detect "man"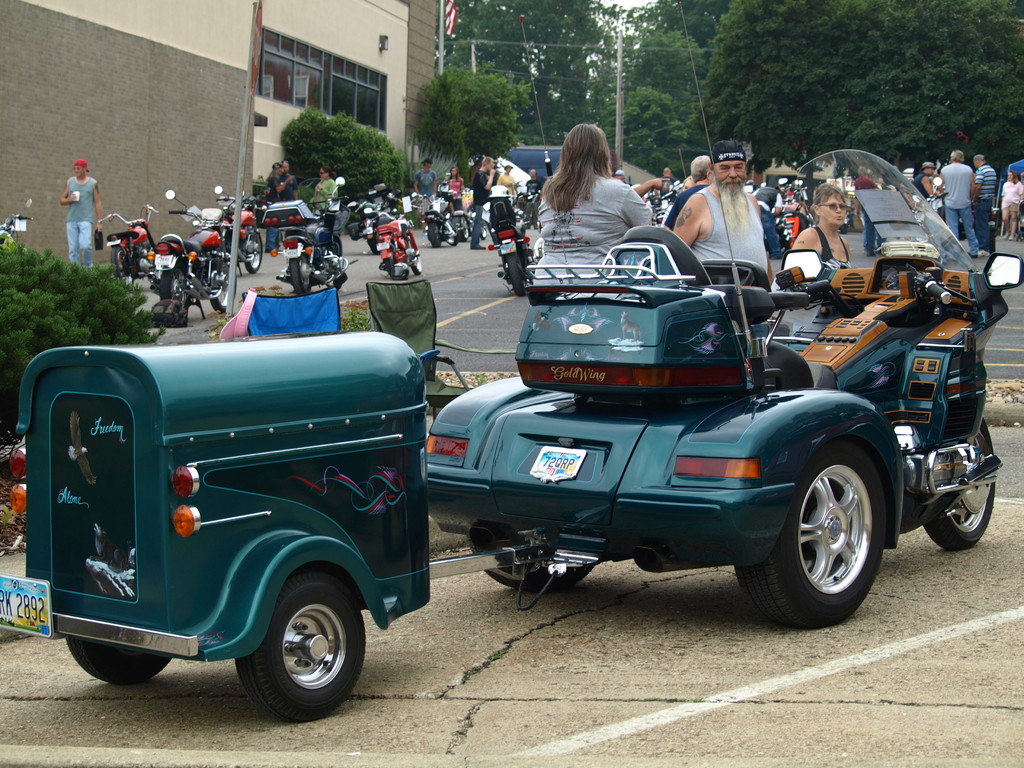
671:168:780:257
